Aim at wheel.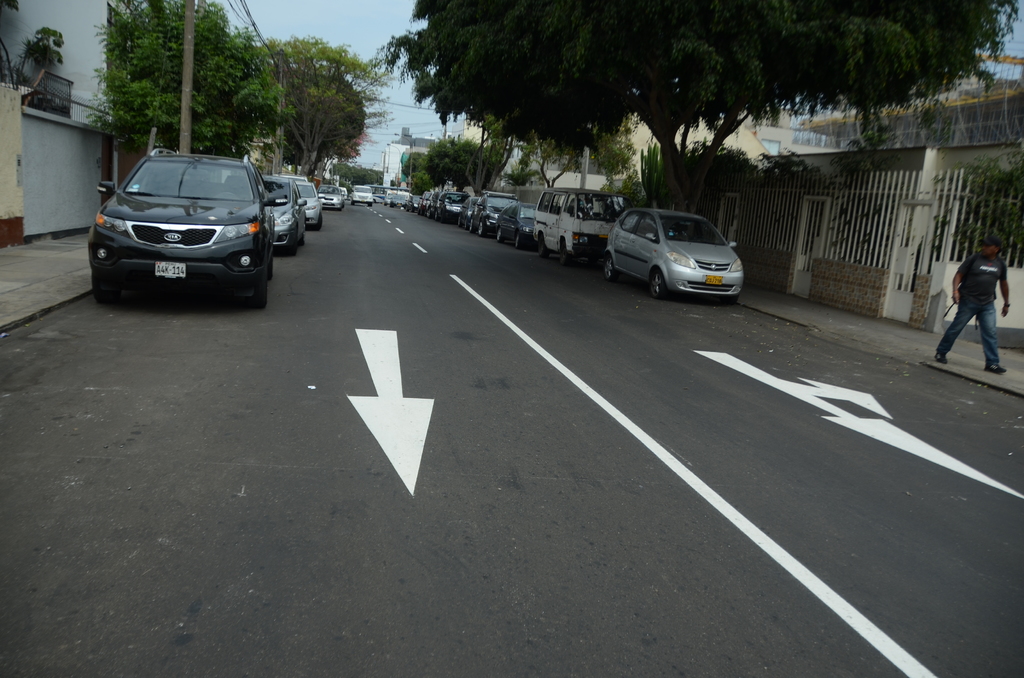
Aimed at [409,208,419,213].
